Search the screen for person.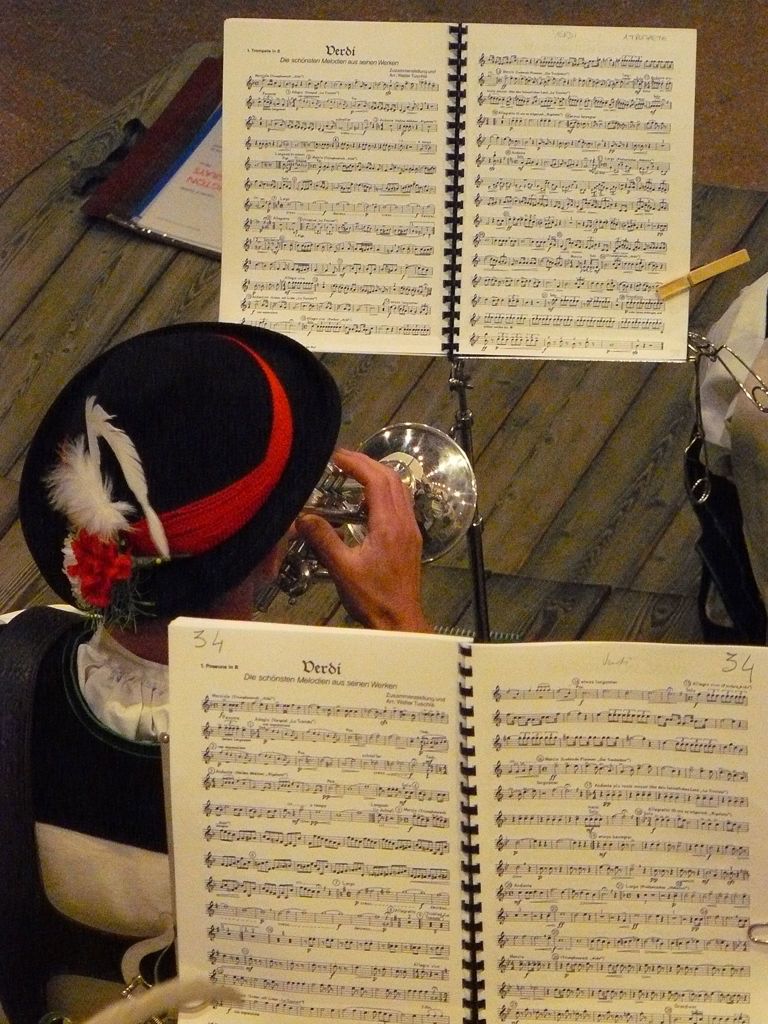
Found at <bbox>0, 332, 437, 1023</bbox>.
